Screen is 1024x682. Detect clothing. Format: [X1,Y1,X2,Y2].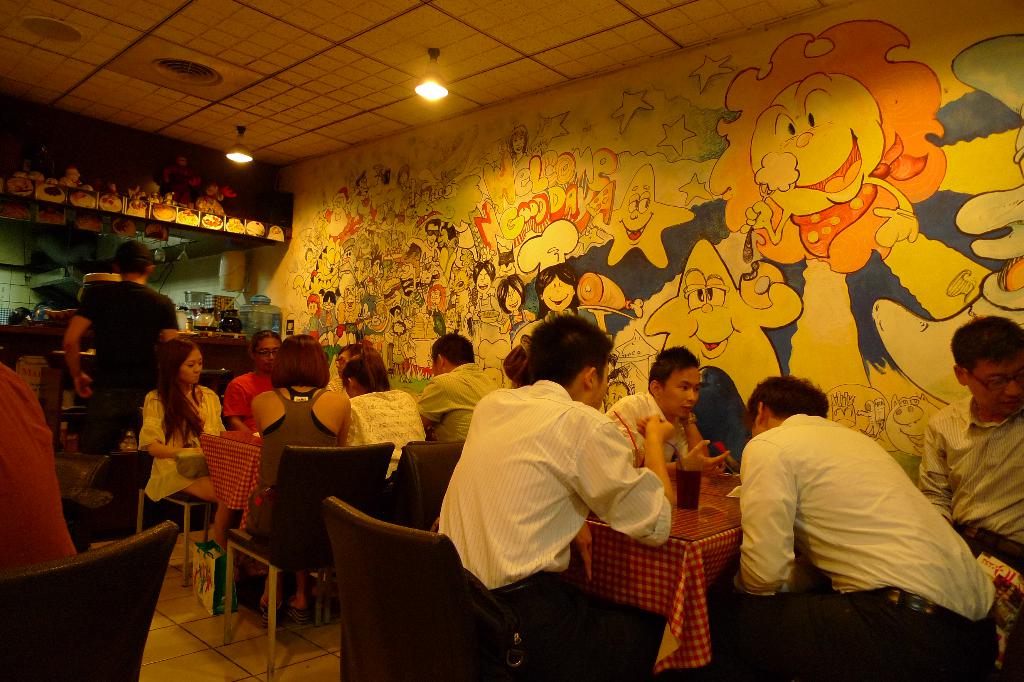
[922,396,1023,581].
